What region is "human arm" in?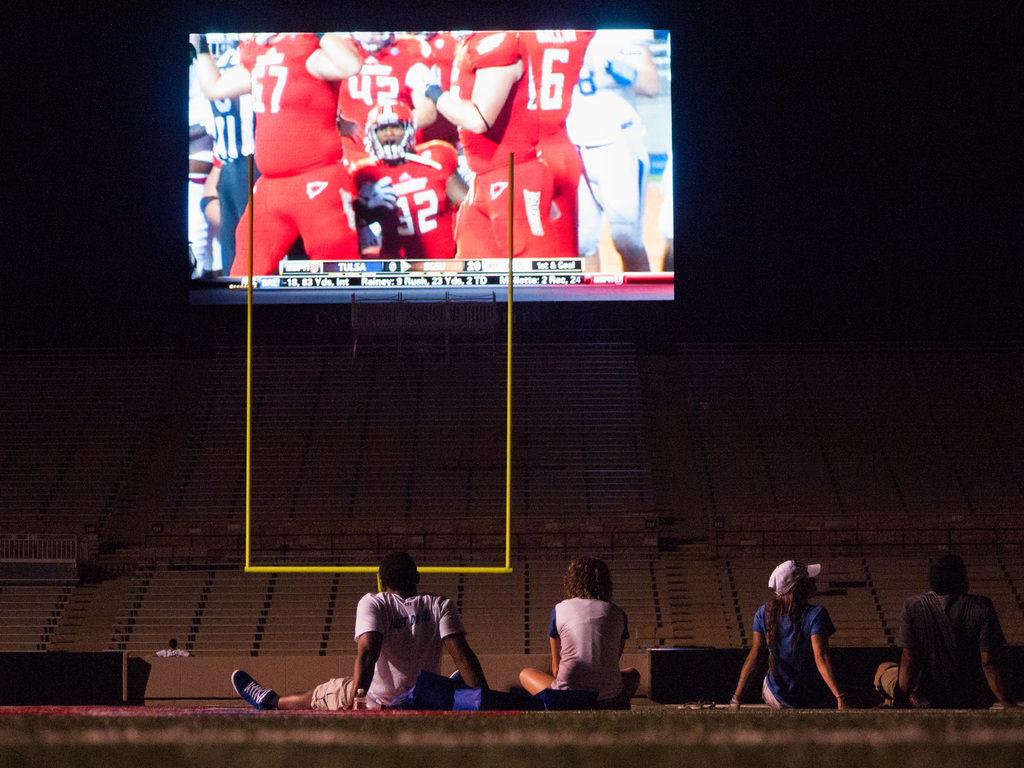
804:605:843:713.
